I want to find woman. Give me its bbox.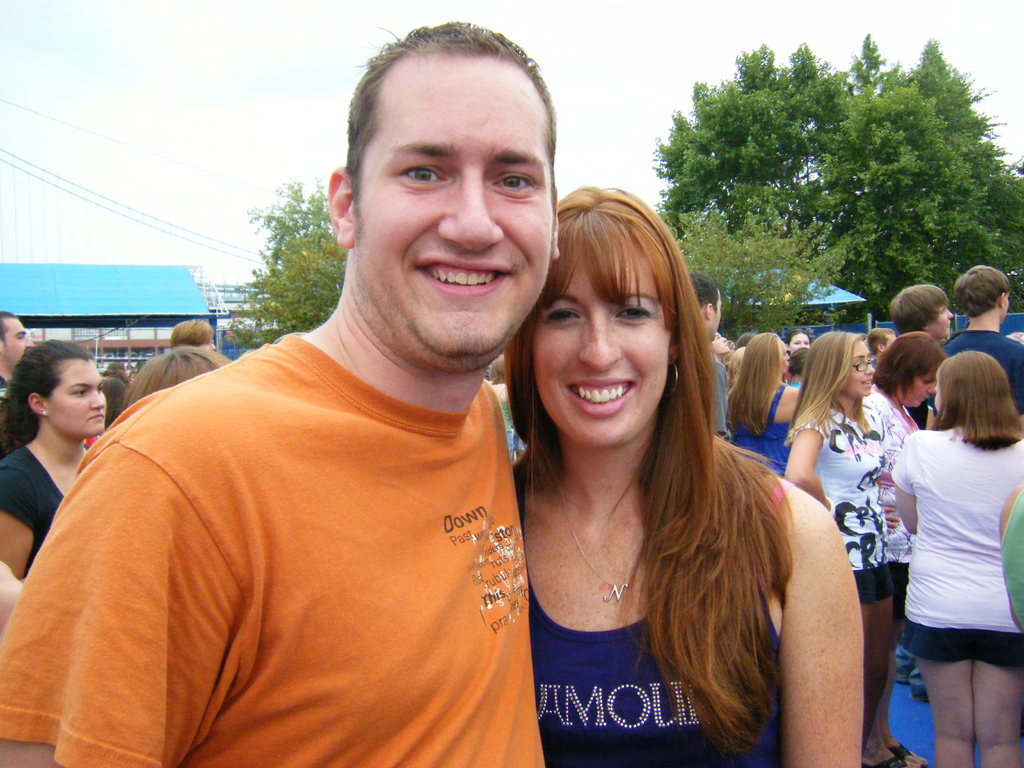
l=0, t=339, r=102, b=582.
